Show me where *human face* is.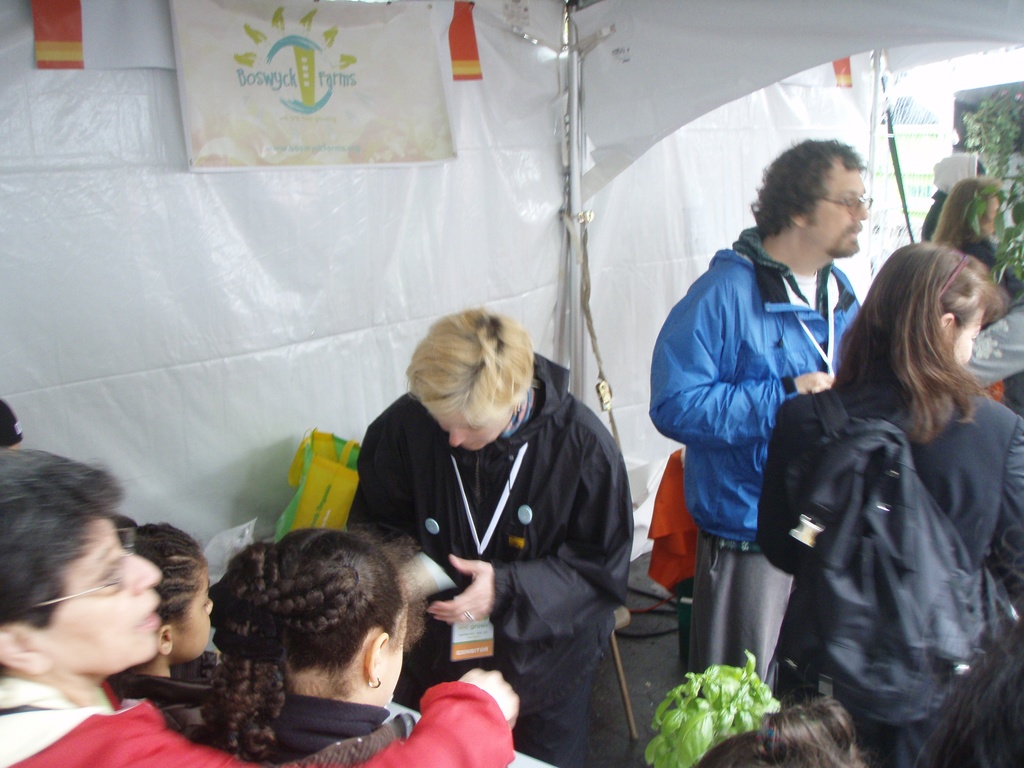
*human face* is at <box>47,517,161,660</box>.
